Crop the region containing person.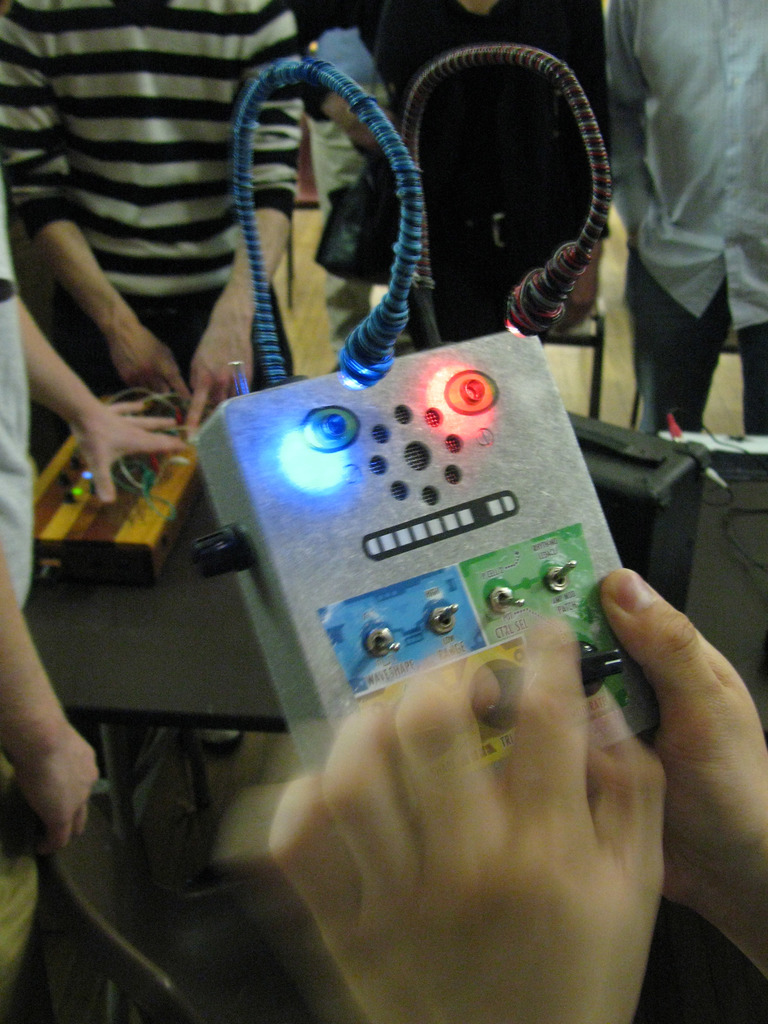
Crop region: [272,560,767,1023].
